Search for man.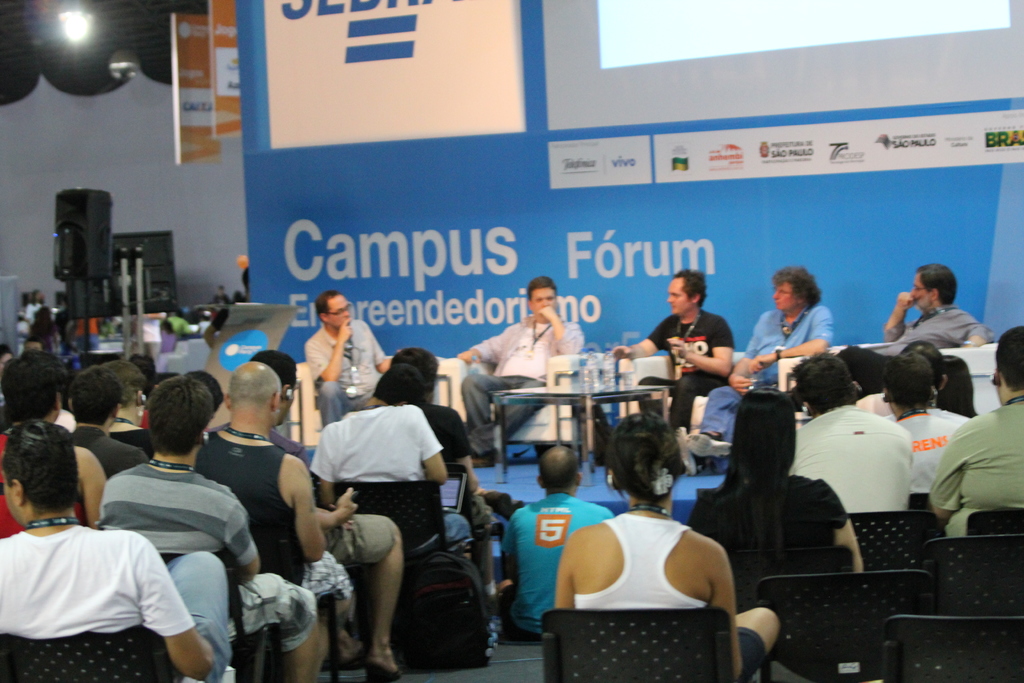
Found at BBox(790, 350, 915, 540).
